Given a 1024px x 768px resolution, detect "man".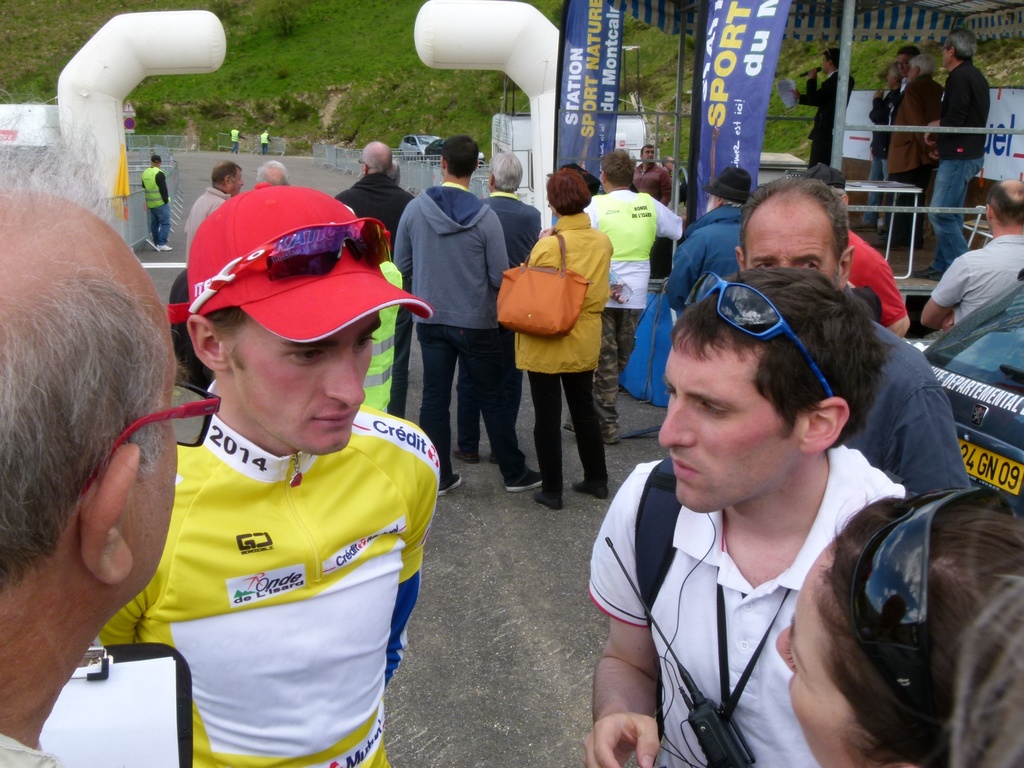
bbox=(389, 129, 520, 494).
